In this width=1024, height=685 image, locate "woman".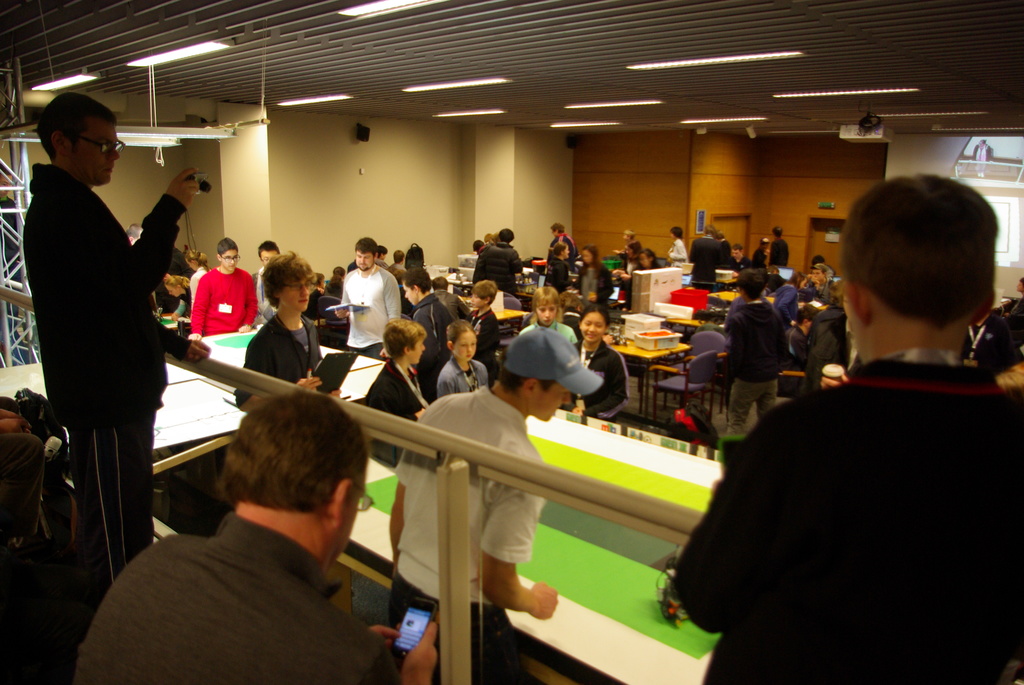
Bounding box: [x1=229, y1=253, x2=321, y2=409].
